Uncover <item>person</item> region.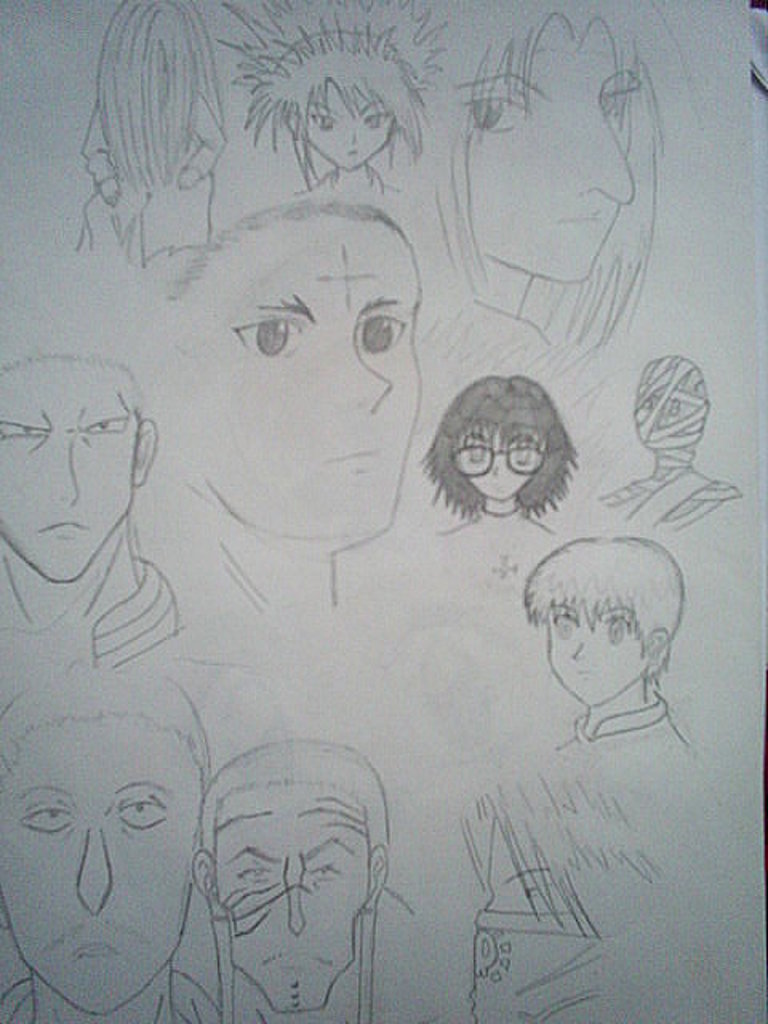
Uncovered: <box>462,738,691,1022</box>.
